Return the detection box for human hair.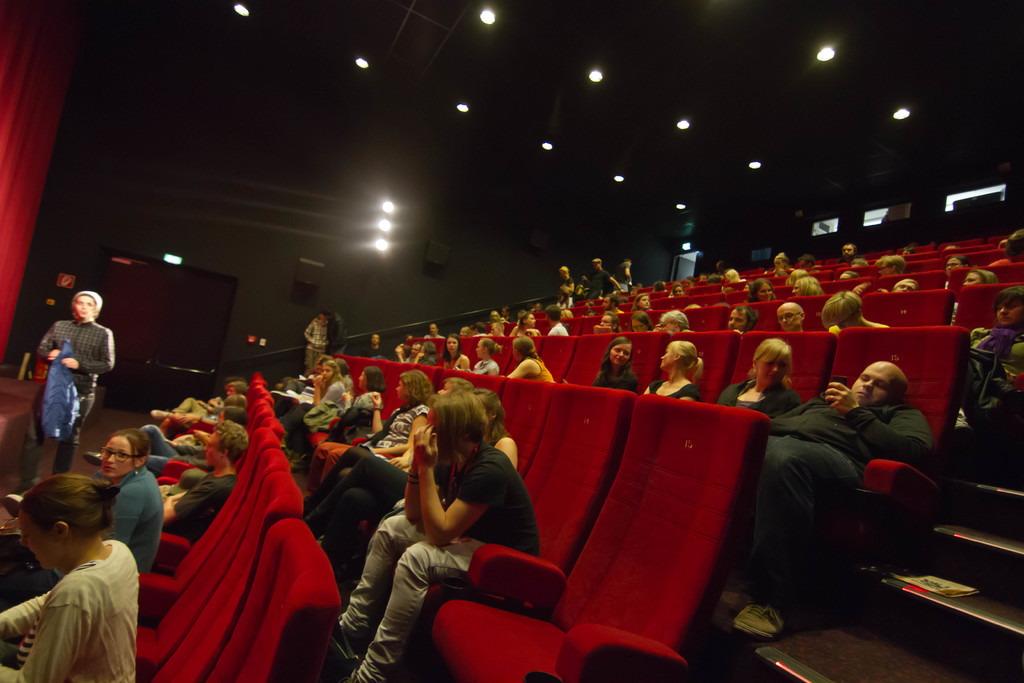
pyautogui.locateOnScreen(604, 309, 621, 333).
